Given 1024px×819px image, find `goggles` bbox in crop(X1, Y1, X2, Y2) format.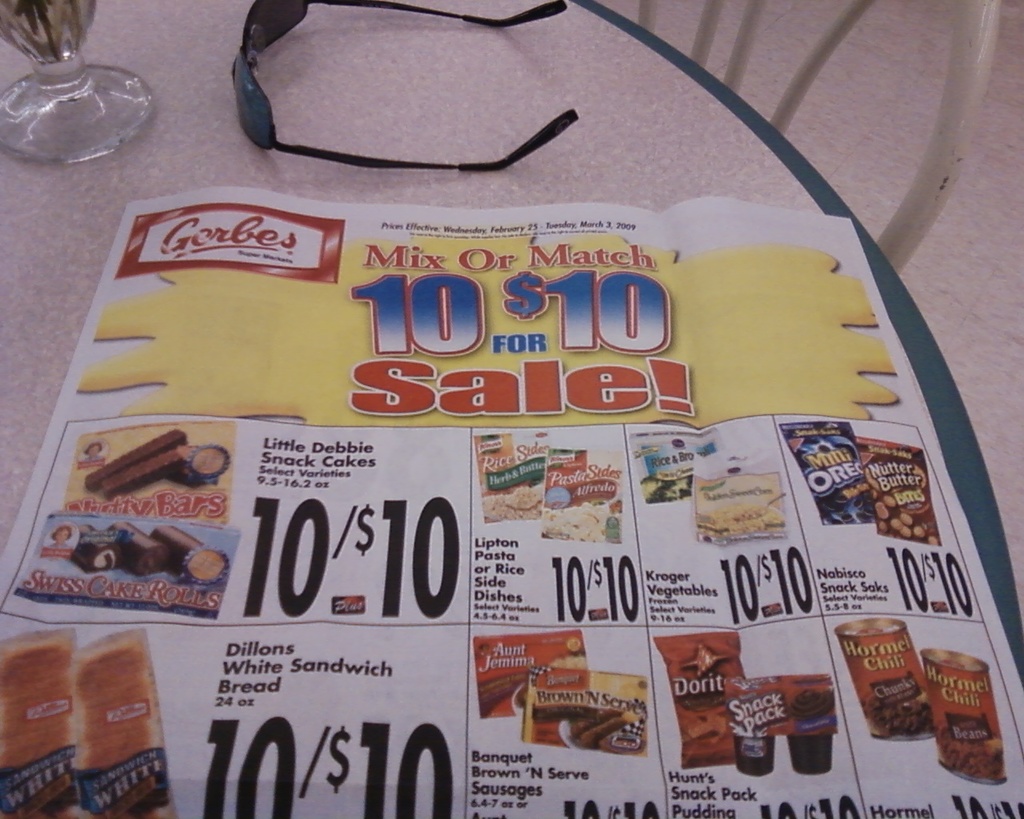
crop(230, 0, 578, 174).
